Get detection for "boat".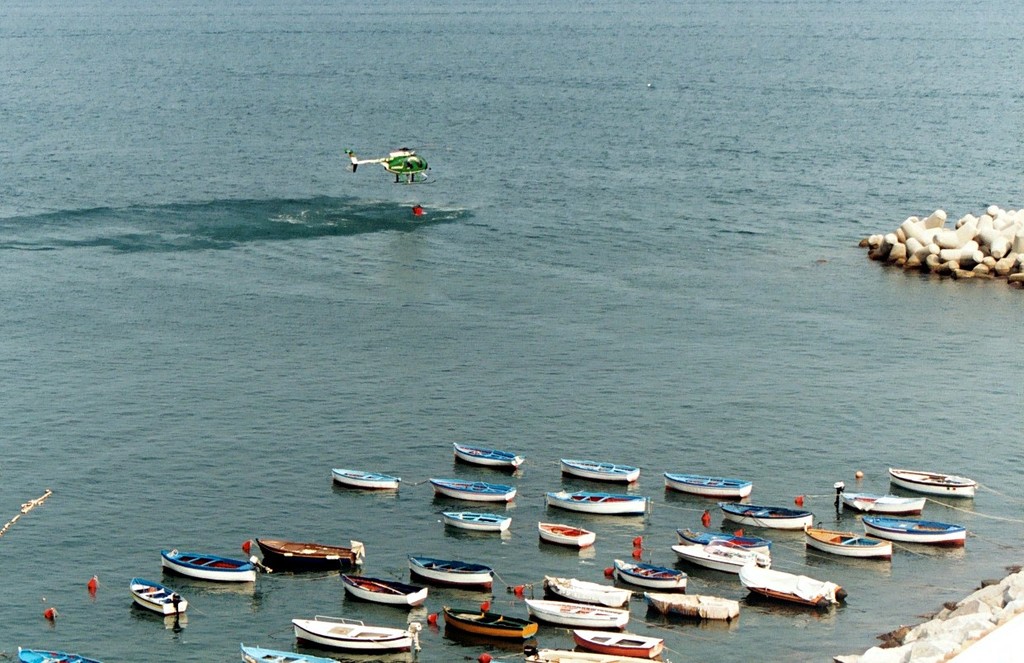
Detection: select_region(519, 599, 641, 627).
